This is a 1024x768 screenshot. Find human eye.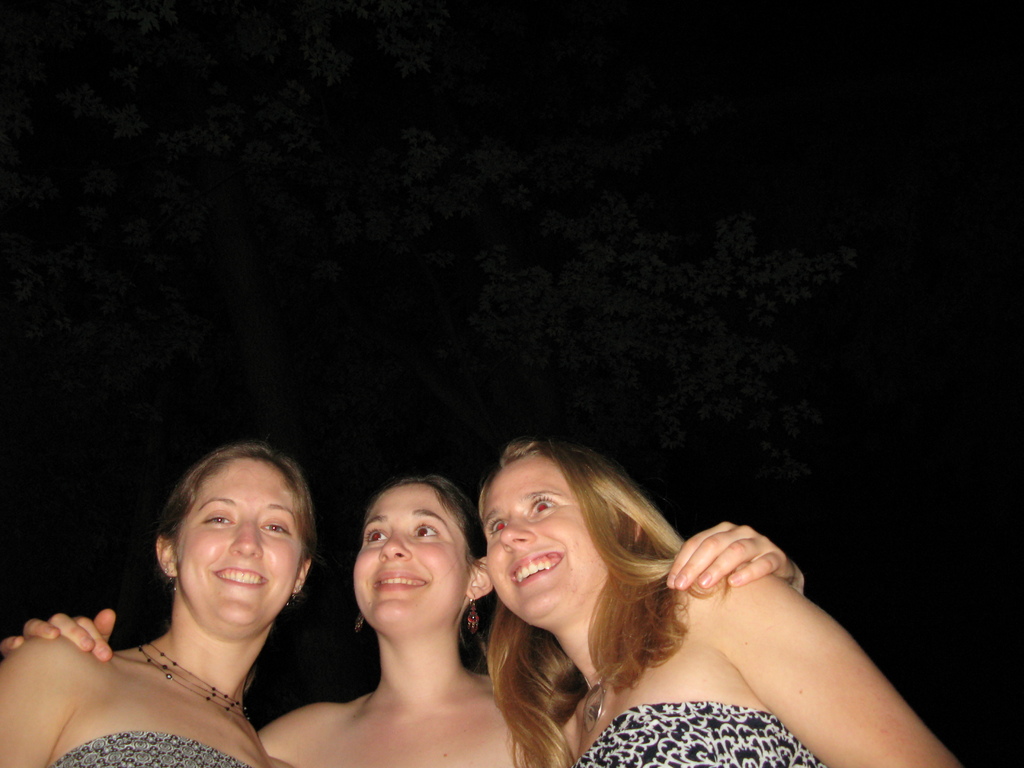
Bounding box: Rect(197, 508, 236, 528).
